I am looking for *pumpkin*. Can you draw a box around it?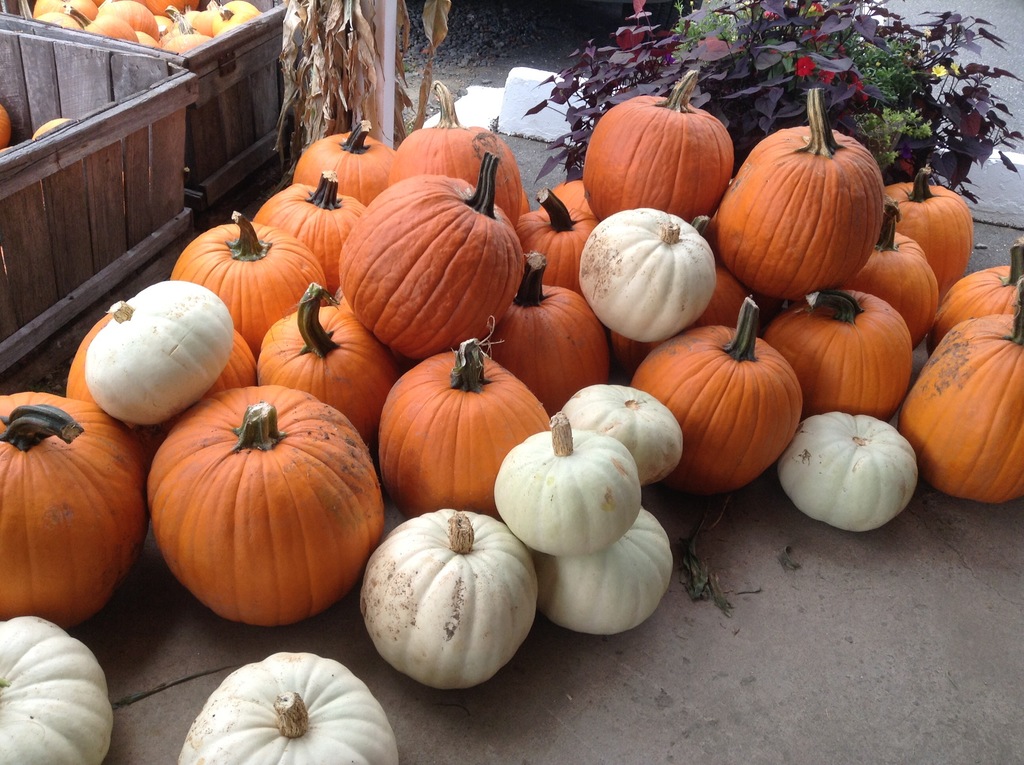
Sure, the bounding box is box(632, 291, 801, 492).
